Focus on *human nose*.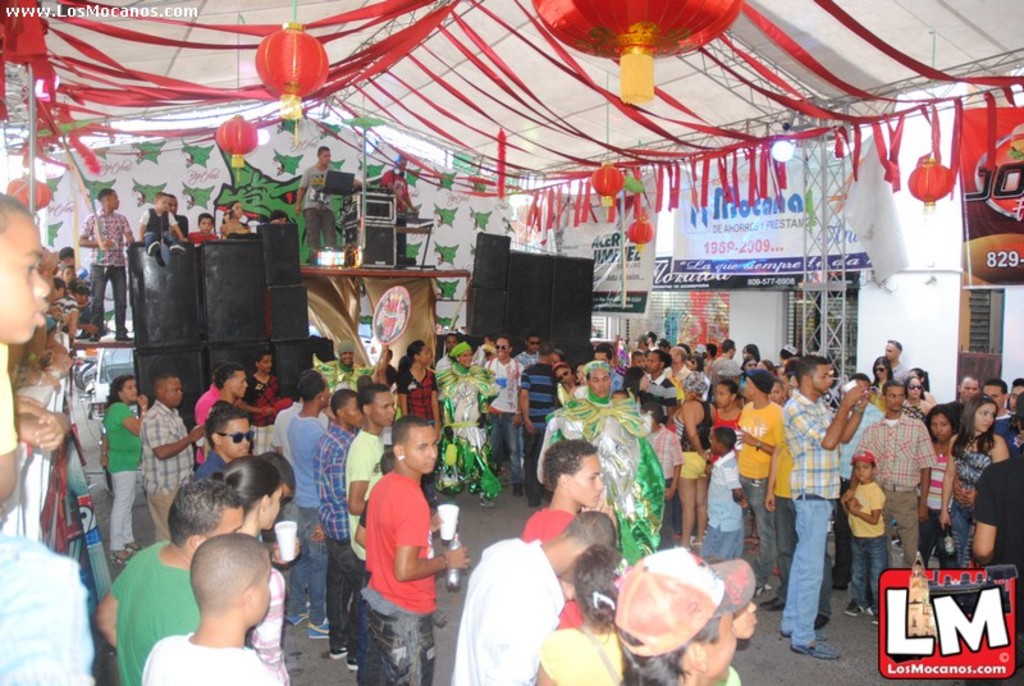
Focused at region(178, 390, 183, 397).
